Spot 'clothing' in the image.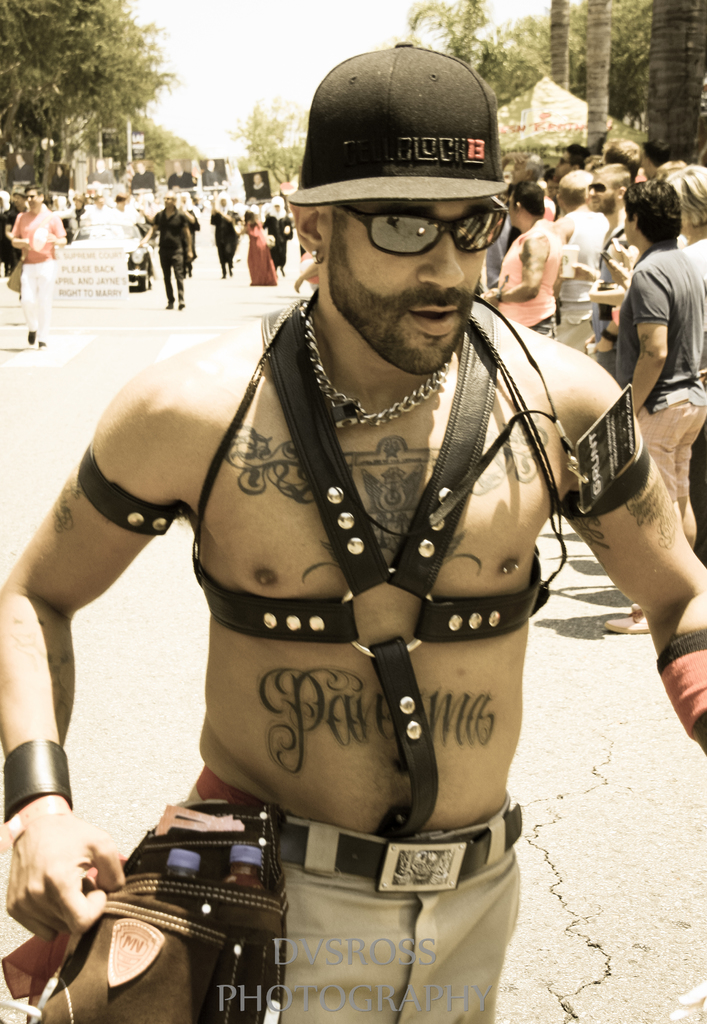
'clothing' found at Rect(13, 197, 61, 332).
